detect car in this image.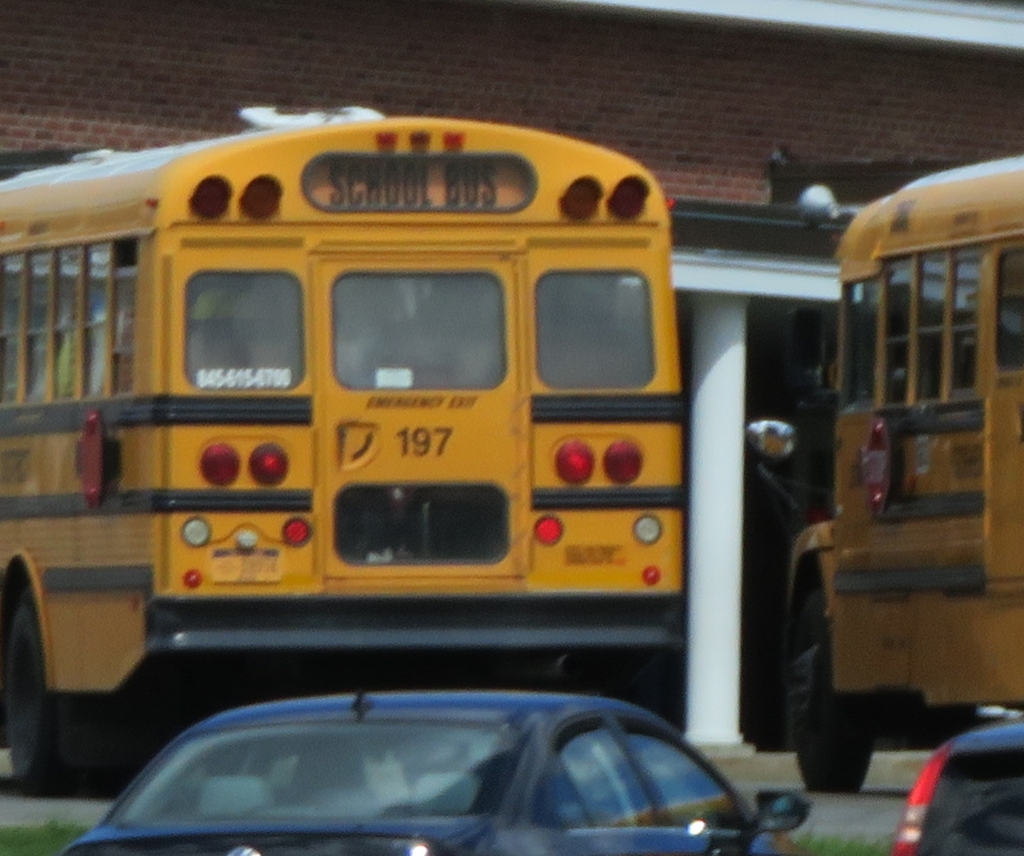
Detection: bbox(71, 656, 792, 855).
